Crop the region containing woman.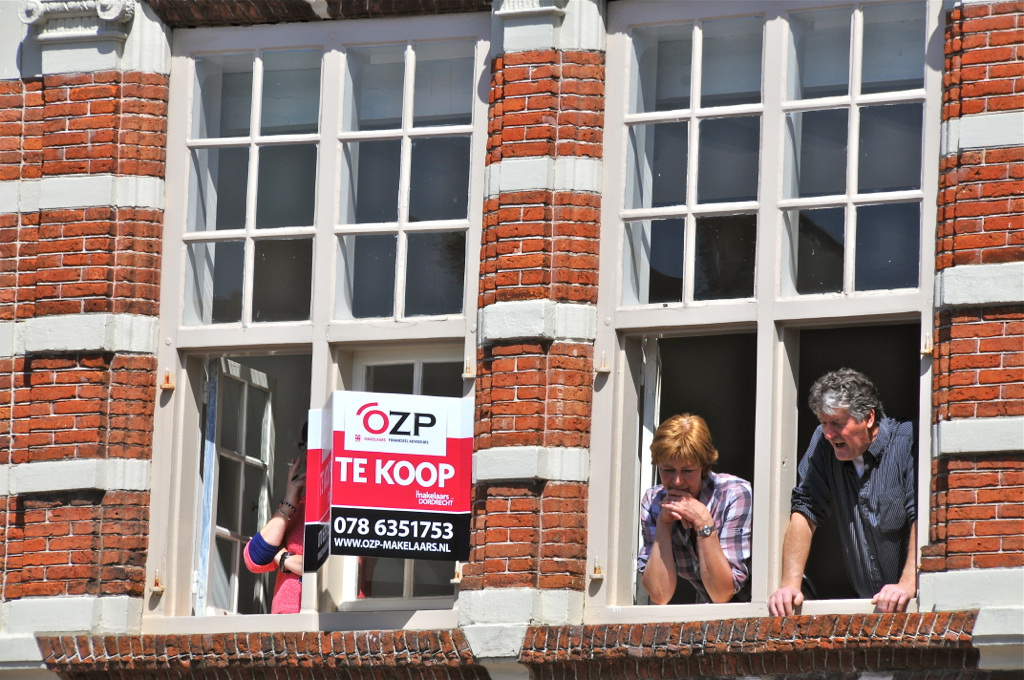
Crop region: {"x1": 651, "y1": 400, "x2": 771, "y2": 623}.
